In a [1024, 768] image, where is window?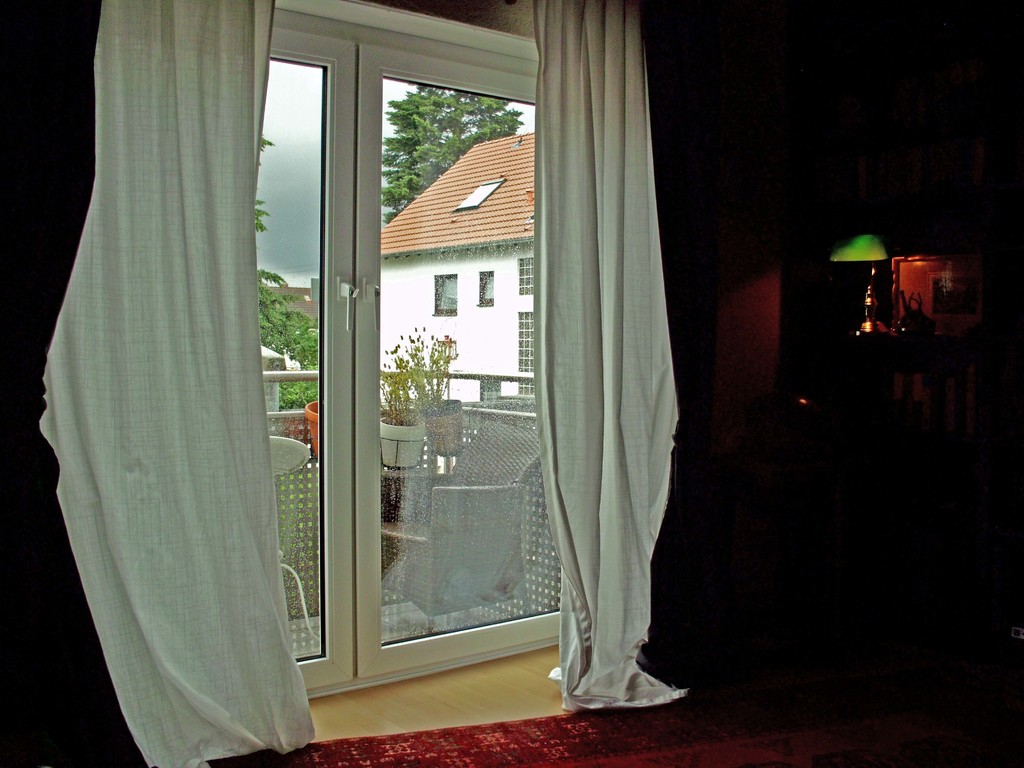
<box>452,177,503,212</box>.
